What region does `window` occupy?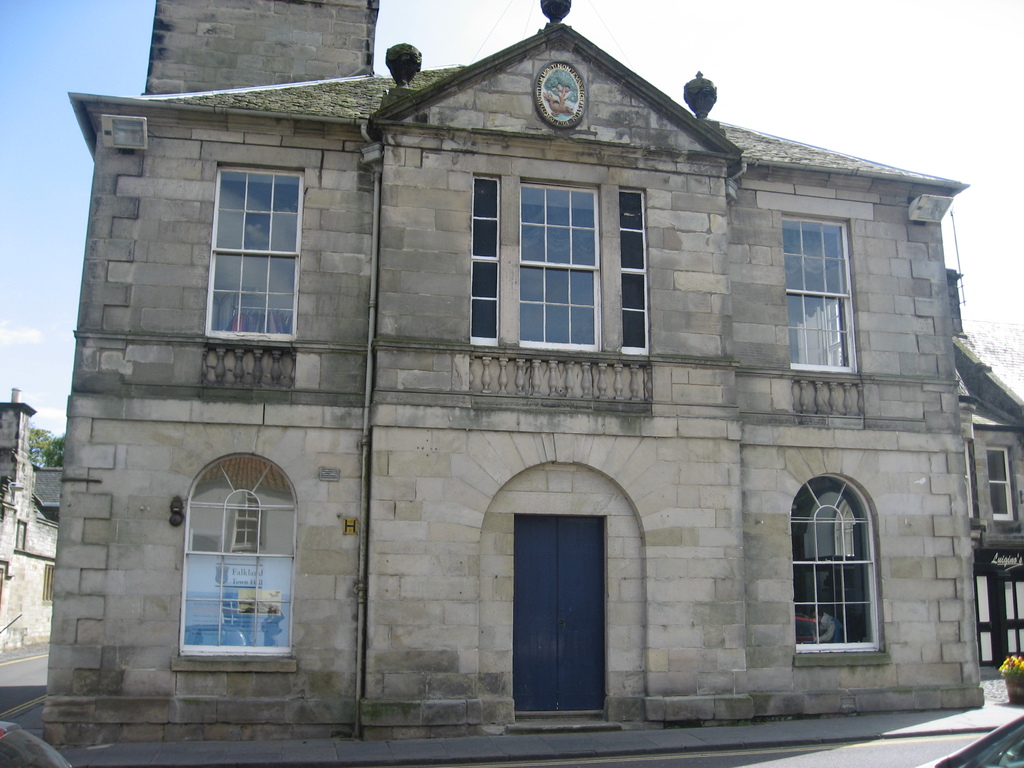
region(781, 211, 856, 380).
